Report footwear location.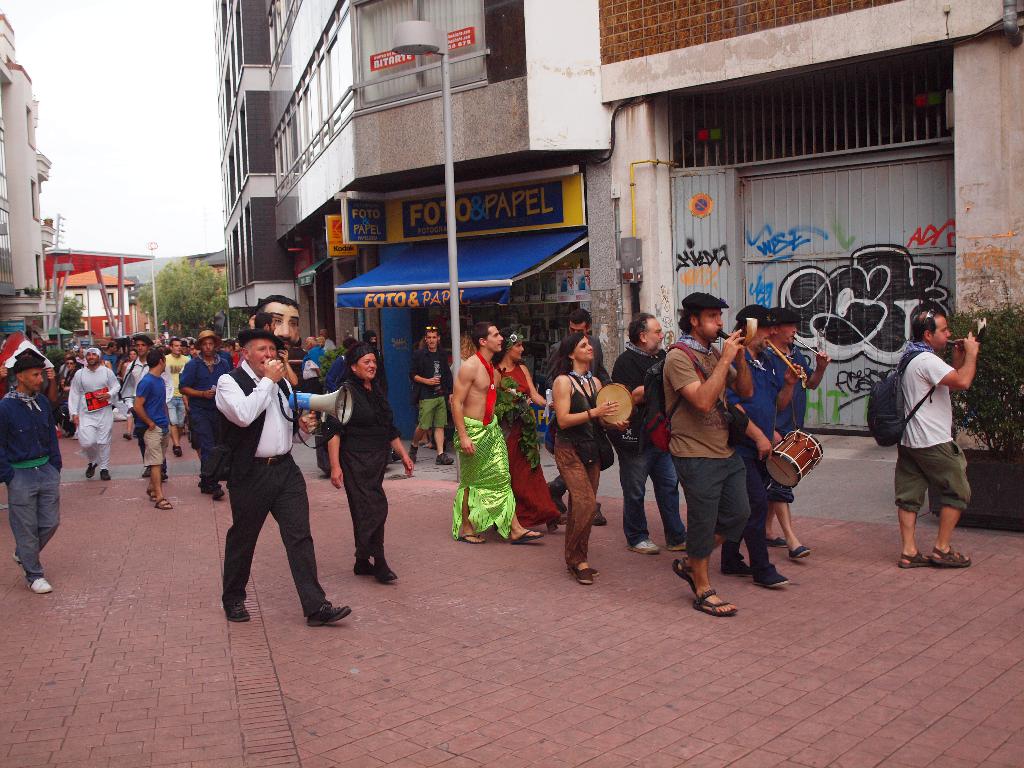
Report: 209/485/225/499.
